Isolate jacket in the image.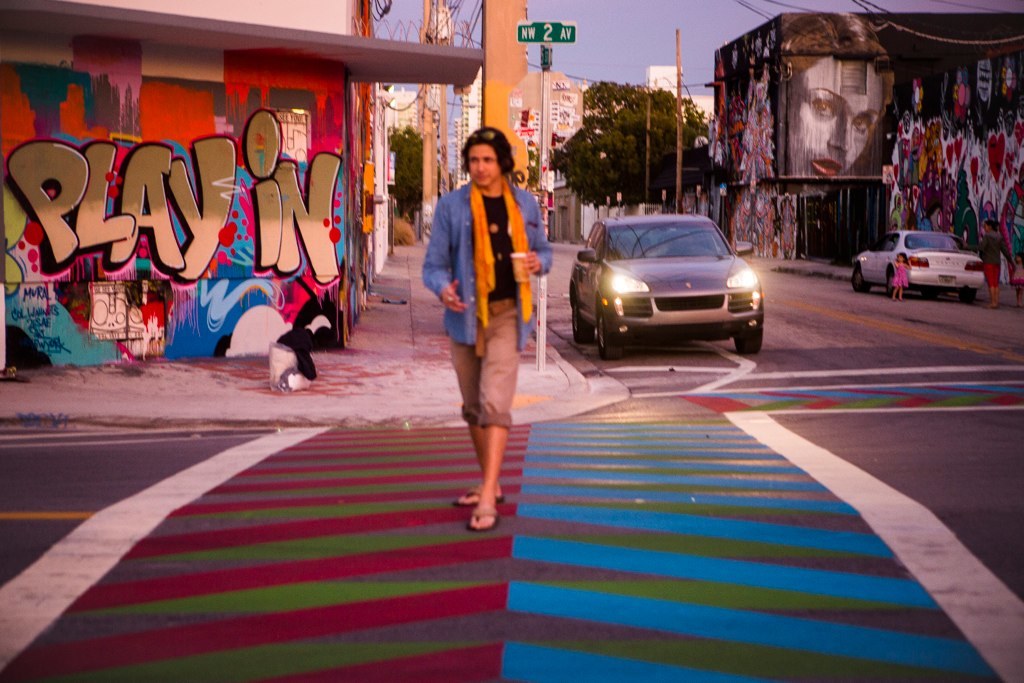
Isolated region: bbox=(423, 133, 545, 359).
